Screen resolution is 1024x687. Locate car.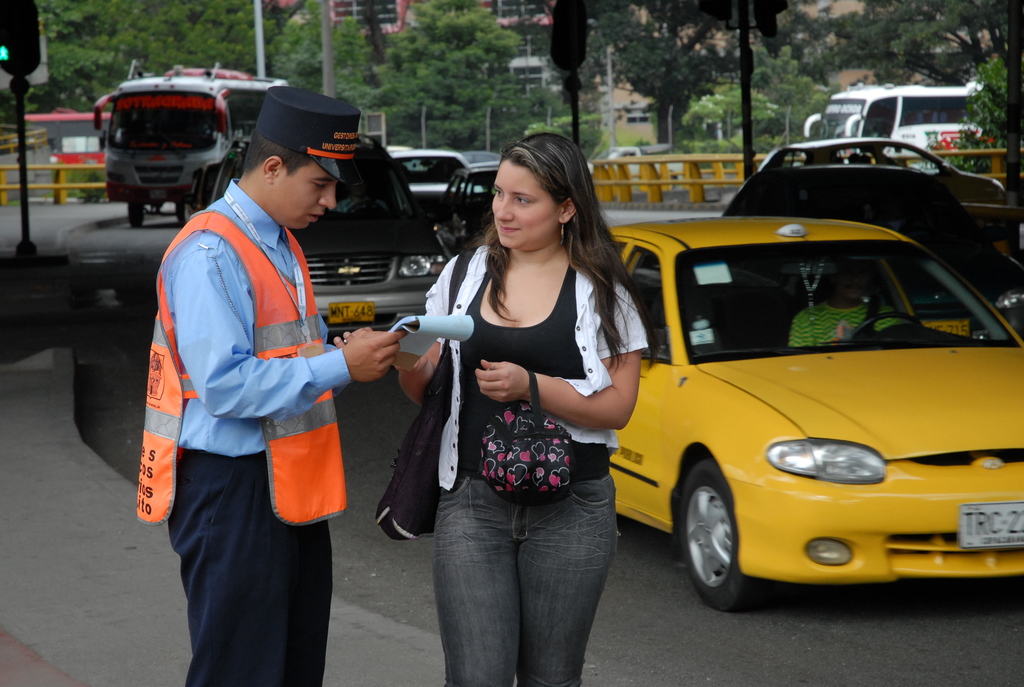
box=[215, 128, 446, 330].
